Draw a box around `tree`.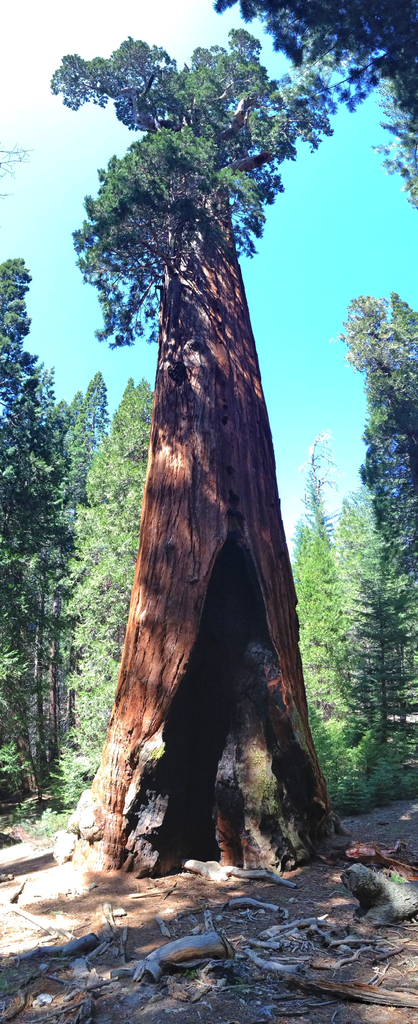
[left=201, top=1, right=417, bottom=218].
